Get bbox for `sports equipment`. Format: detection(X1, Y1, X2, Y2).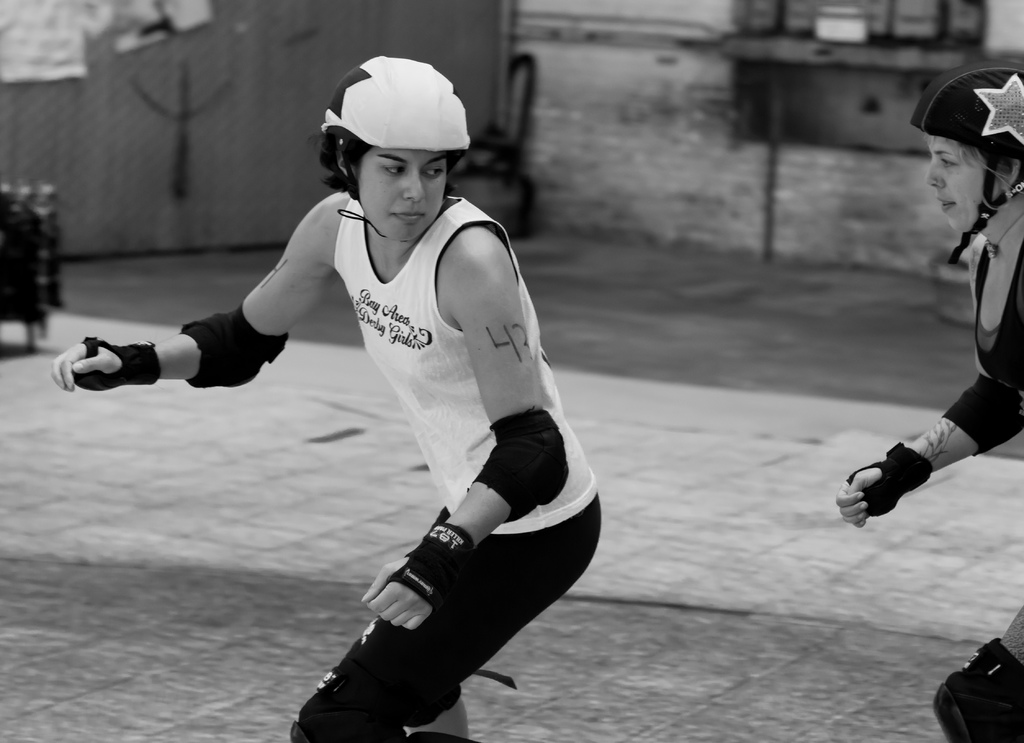
detection(72, 342, 160, 392).
